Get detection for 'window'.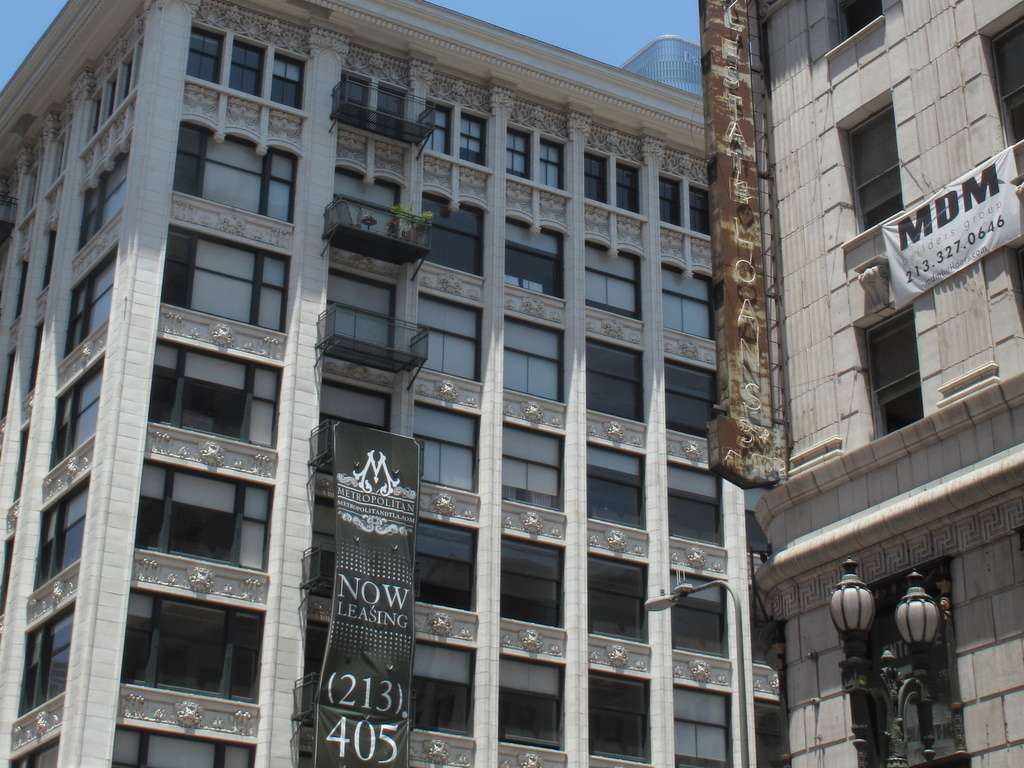
Detection: [left=404, top=635, right=480, bottom=746].
